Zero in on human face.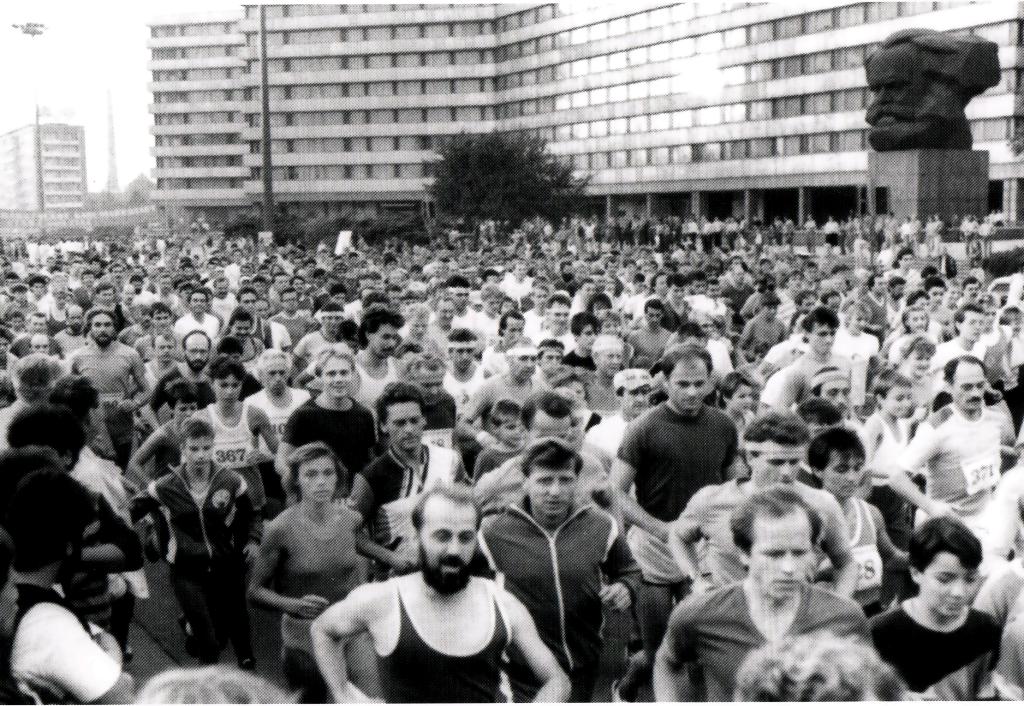
Zeroed in: 174,401,198,426.
